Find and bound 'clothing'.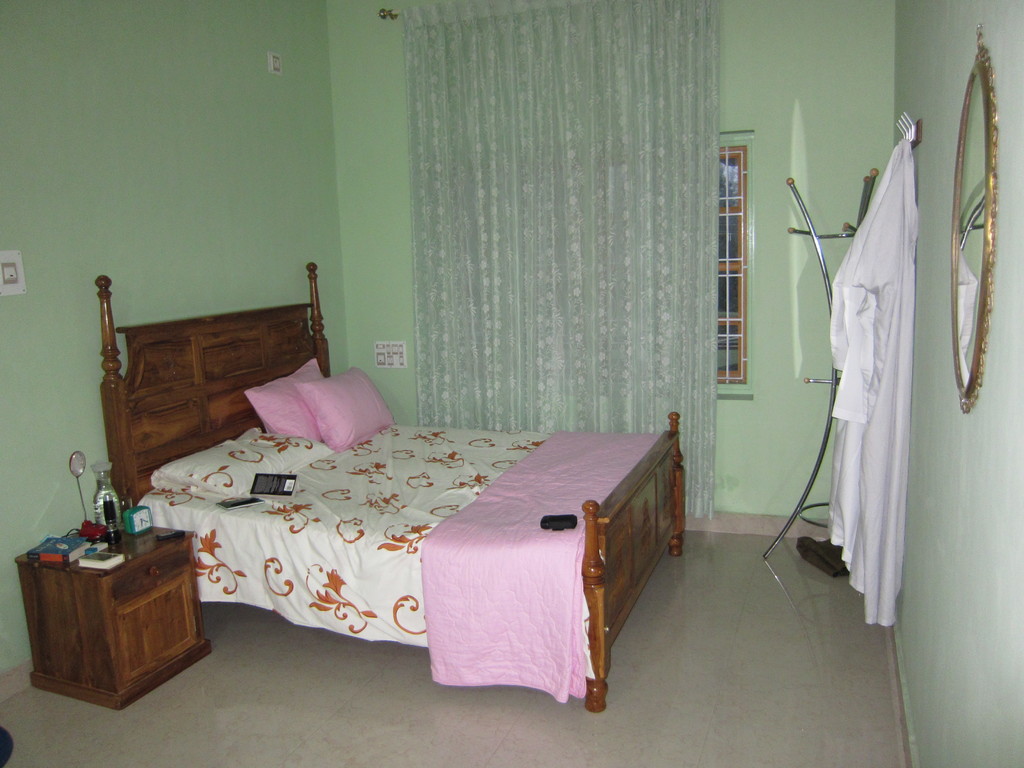
Bound: left=825, top=157, right=950, bottom=633.
